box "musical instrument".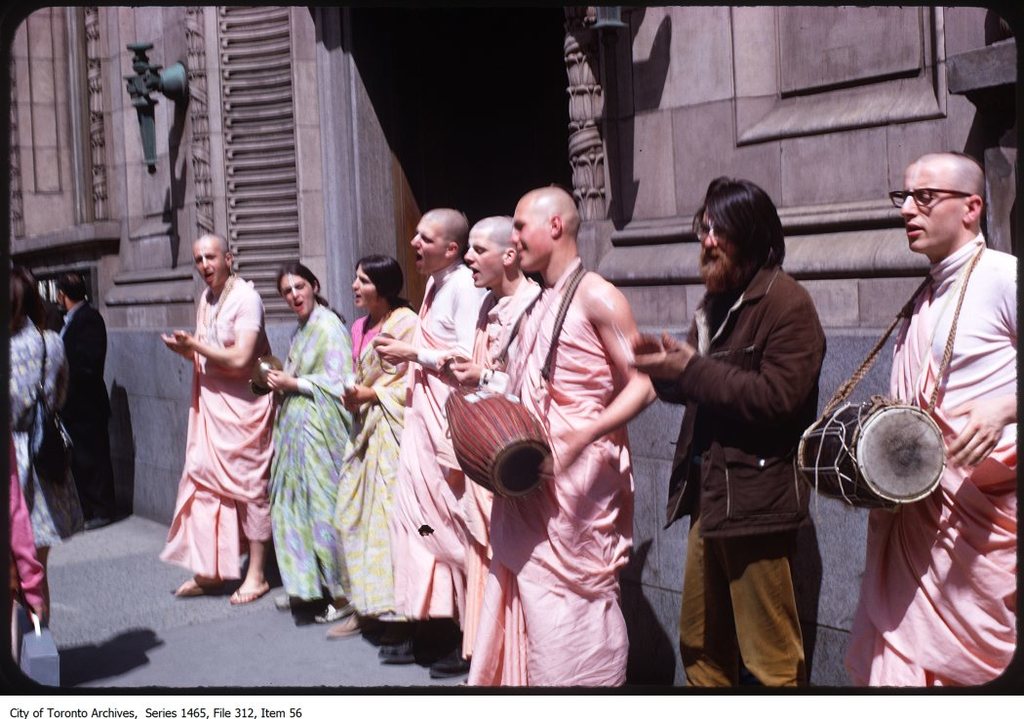
{"x1": 430, "y1": 354, "x2": 477, "y2": 388}.
